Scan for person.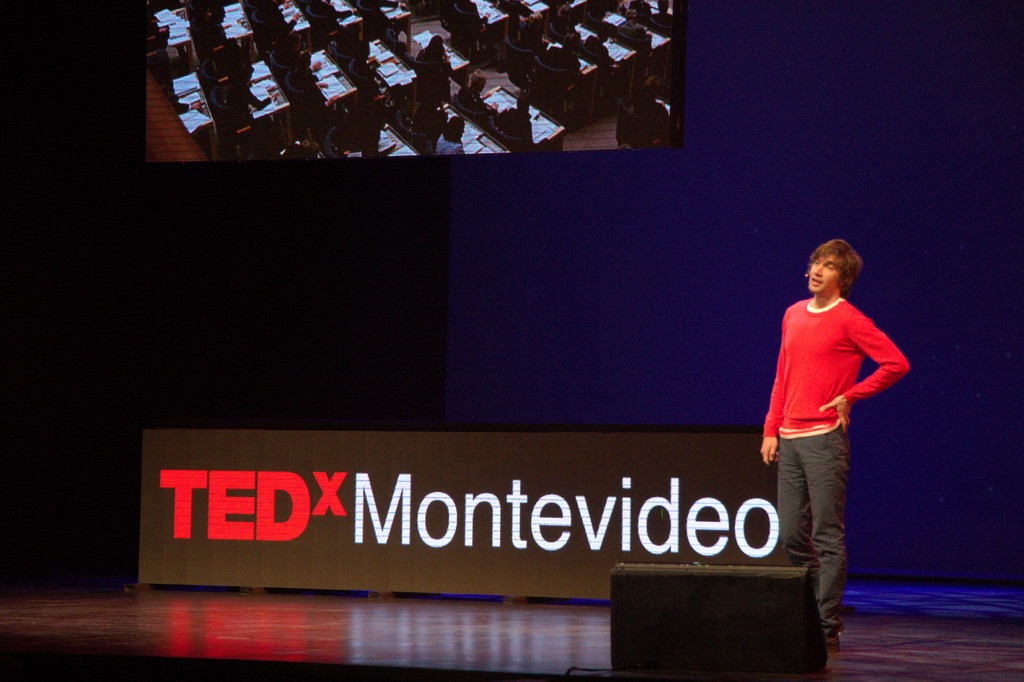
Scan result: [x1=769, y1=228, x2=911, y2=626].
